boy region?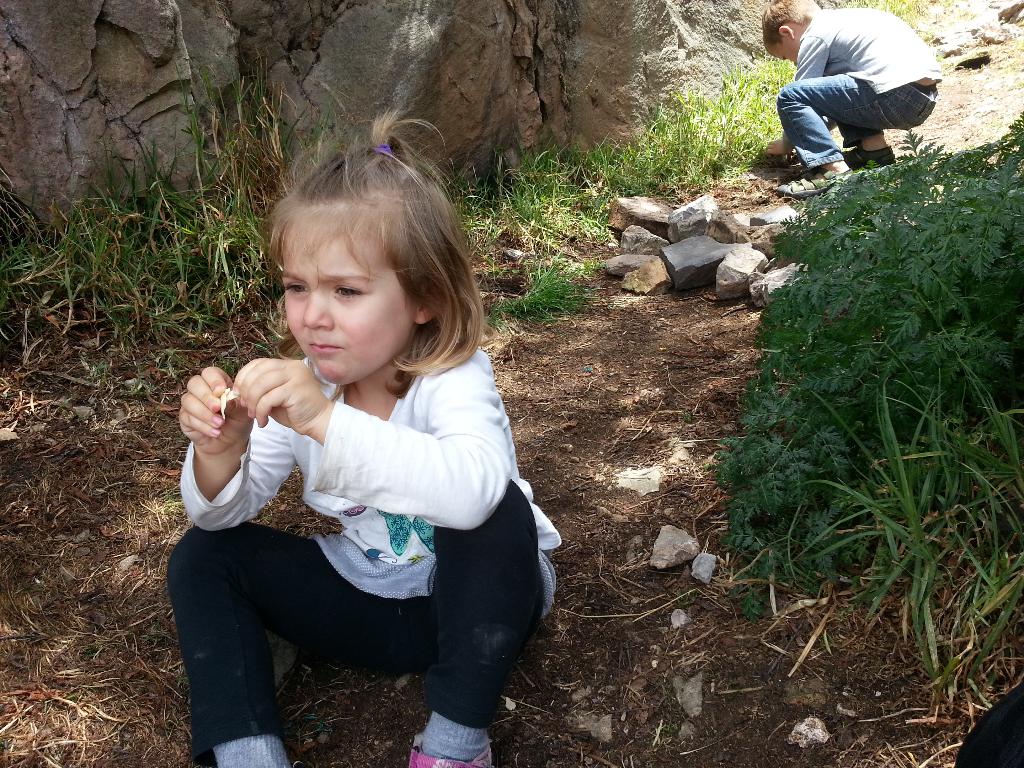
(x1=760, y1=0, x2=940, y2=199)
